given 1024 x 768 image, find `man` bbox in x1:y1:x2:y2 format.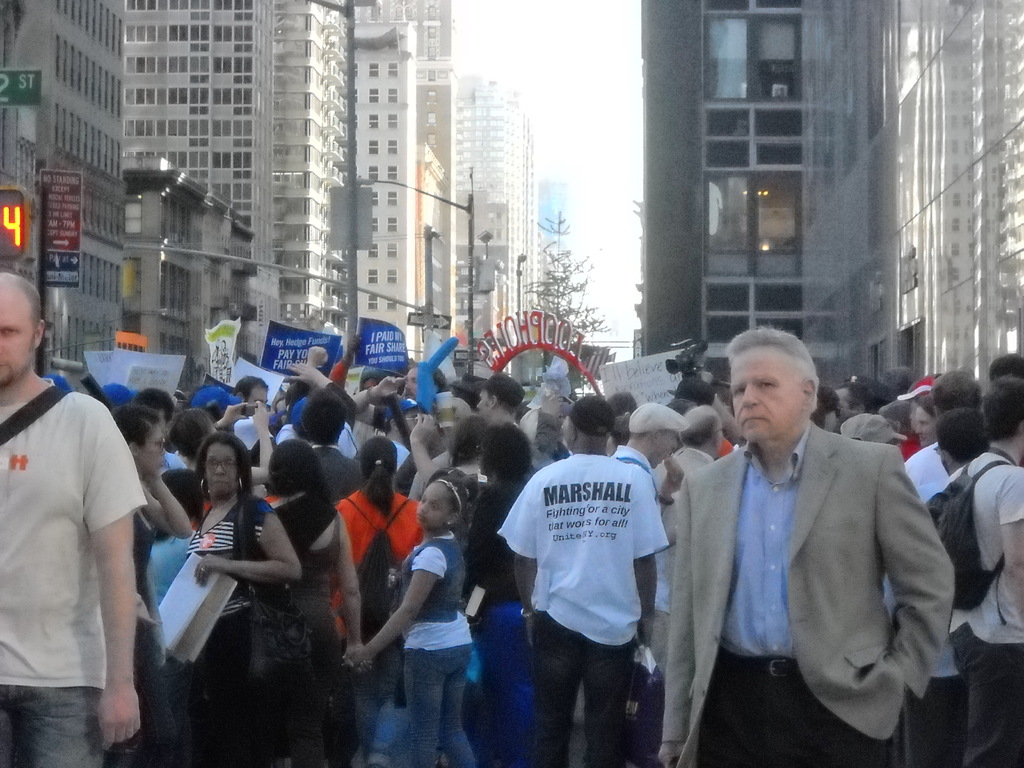
347:358:446:431.
